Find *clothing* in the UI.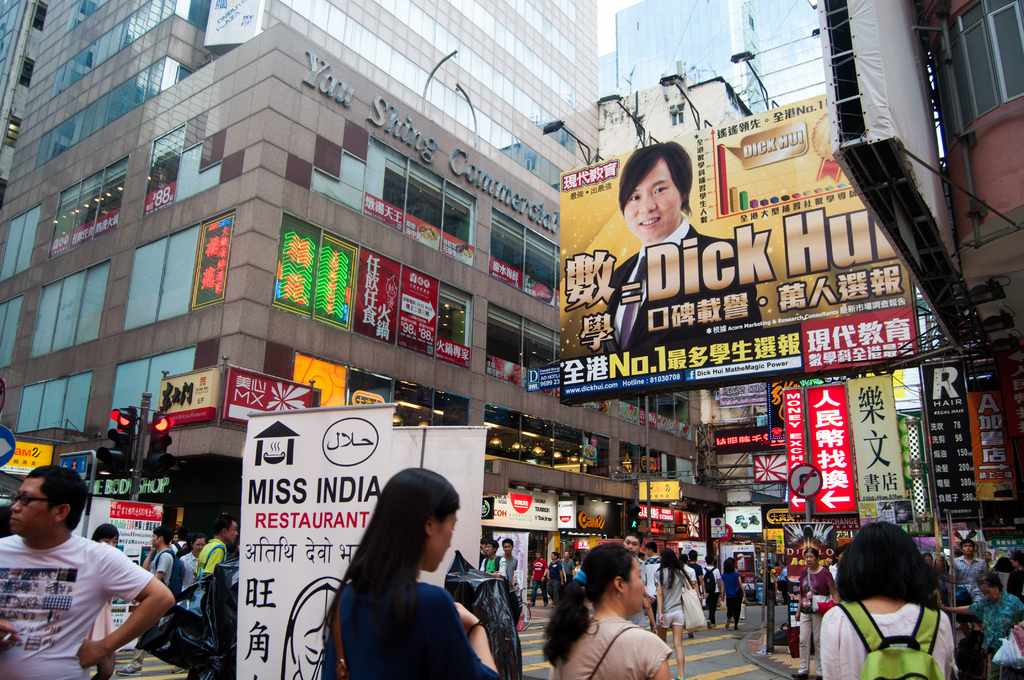
UI element at <box>16,517,165,670</box>.
